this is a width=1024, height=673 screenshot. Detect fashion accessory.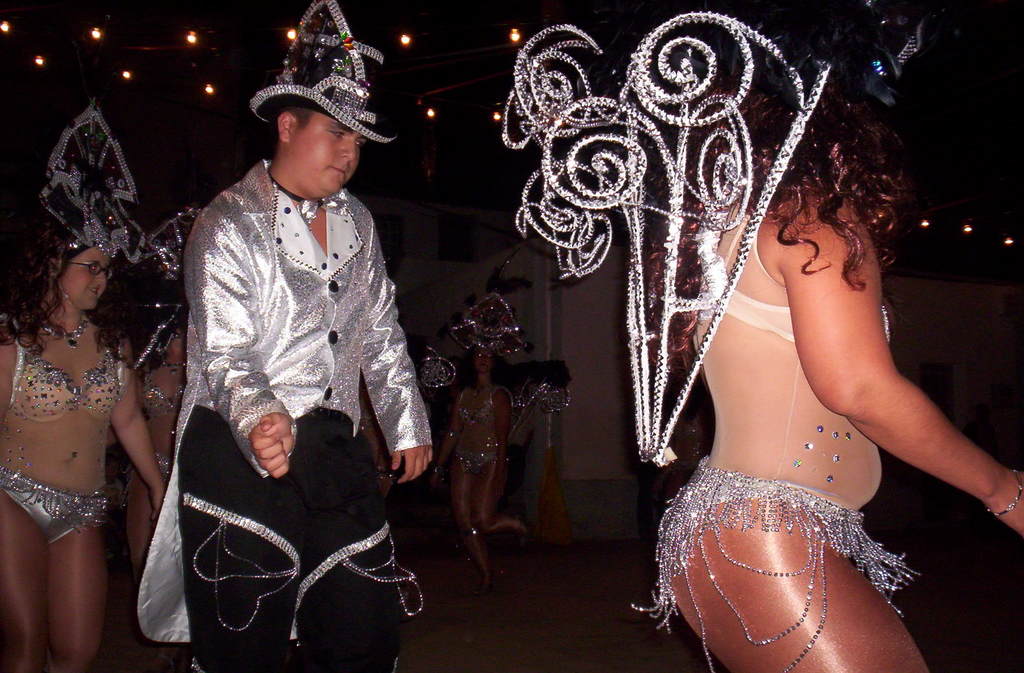
39 316 95 351.
